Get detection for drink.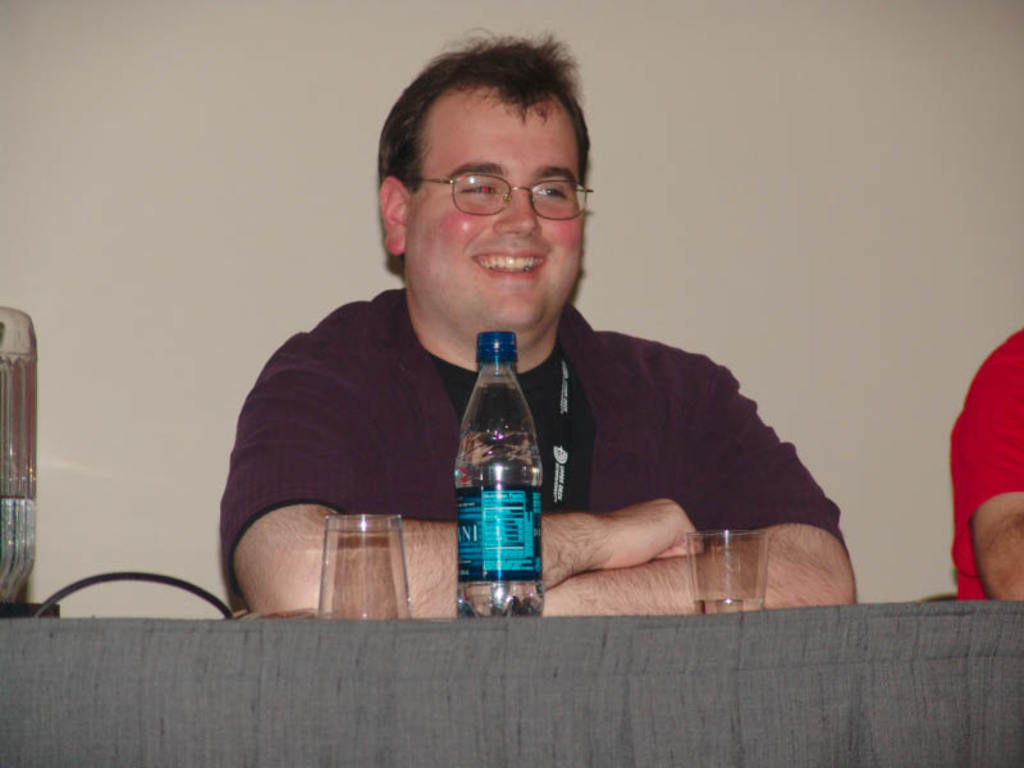
Detection: (x1=449, y1=319, x2=549, y2=611).
